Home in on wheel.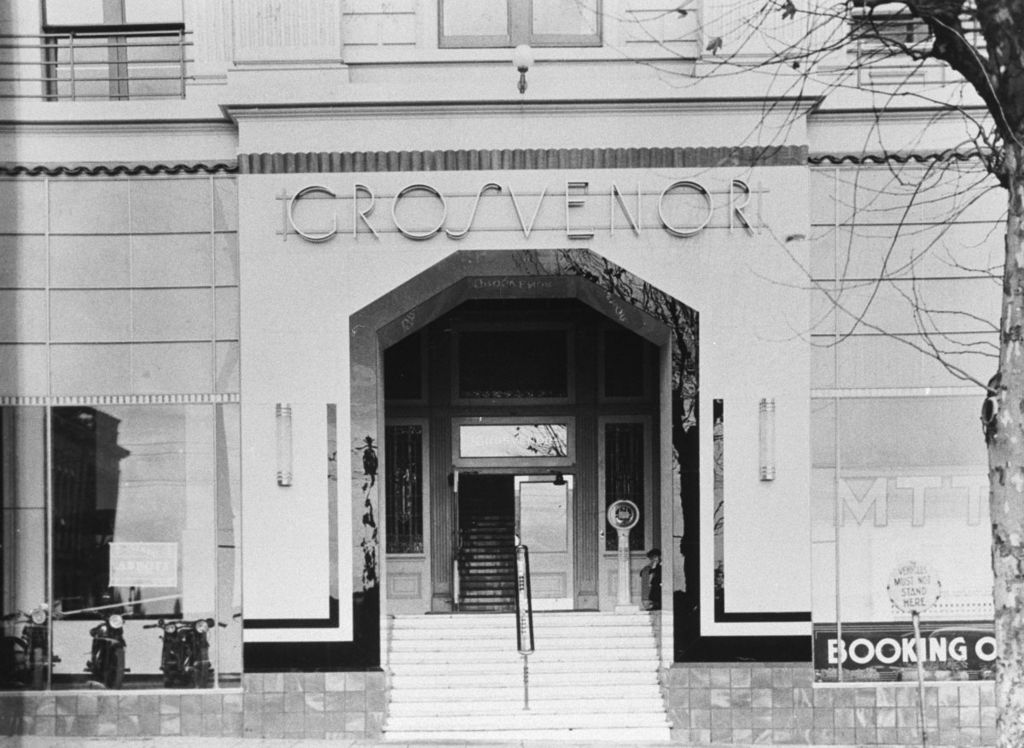
Homed in at <box>106,648,125,687</box>.
